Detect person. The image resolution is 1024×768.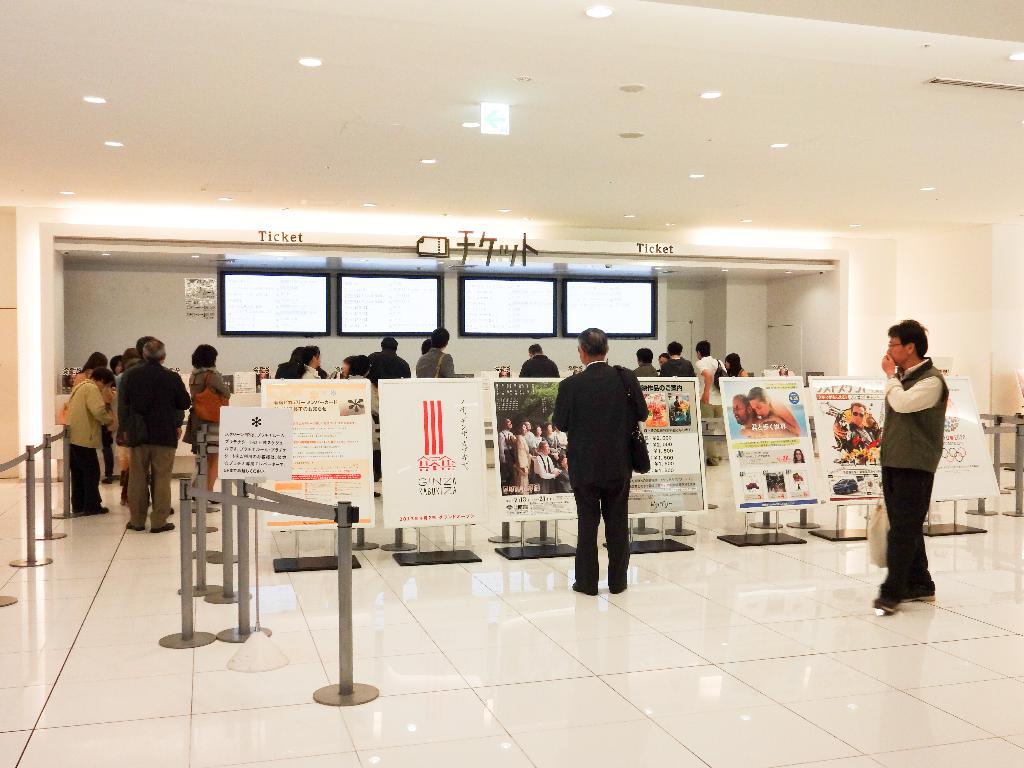
pyautogui.locateOnScreen(272, 348, 323, 385).
